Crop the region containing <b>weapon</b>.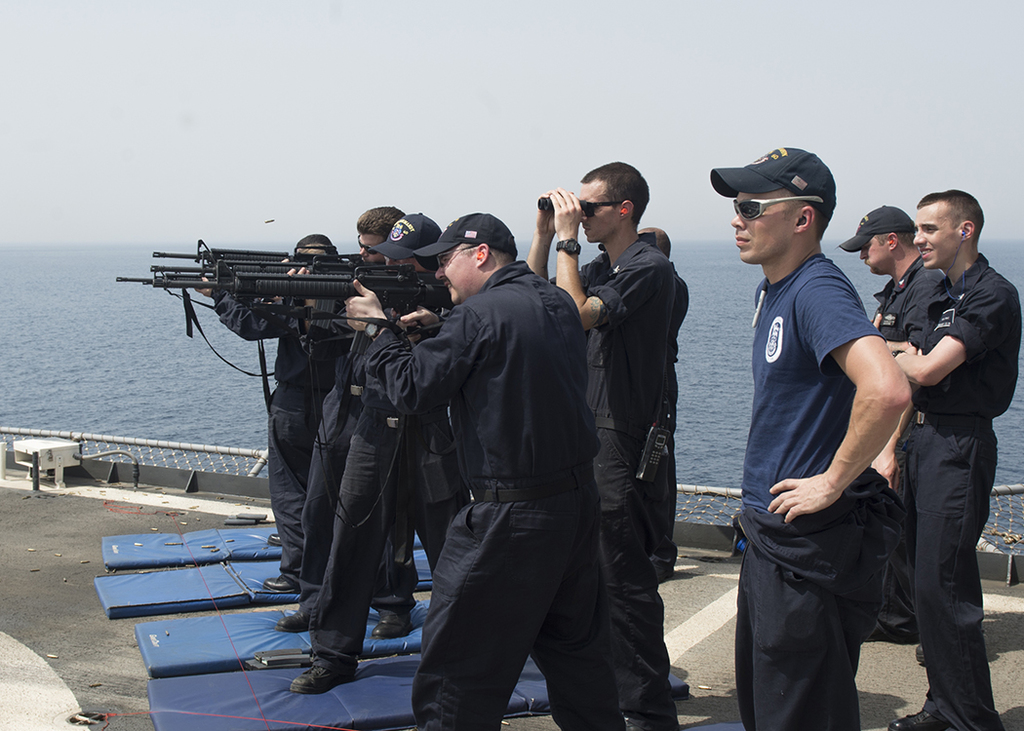
Crop region: <bbox>134, 214, 476, 374</bbox>.
